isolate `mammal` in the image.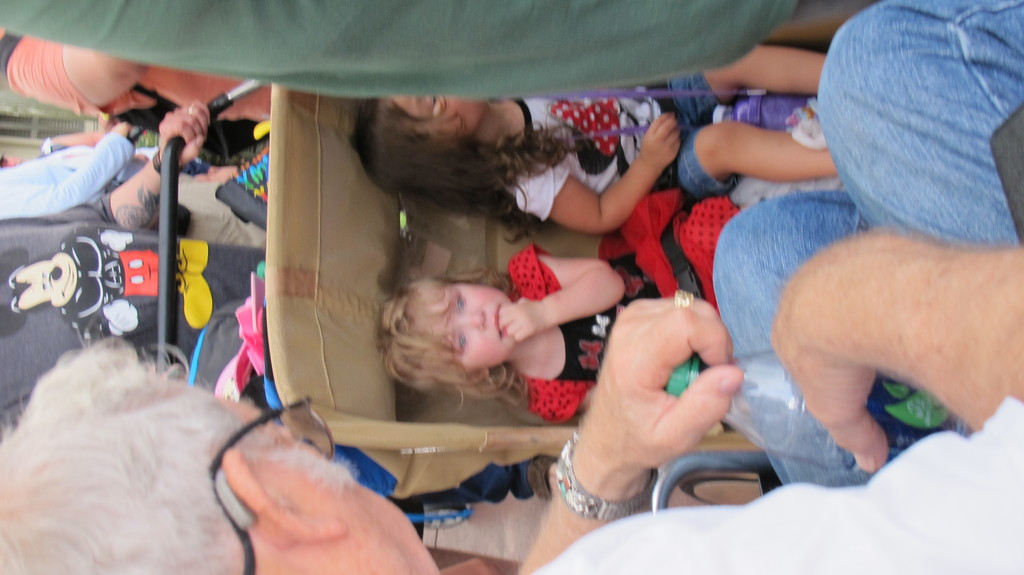
Isolated region: BBox(372, 187, 753, 425).
